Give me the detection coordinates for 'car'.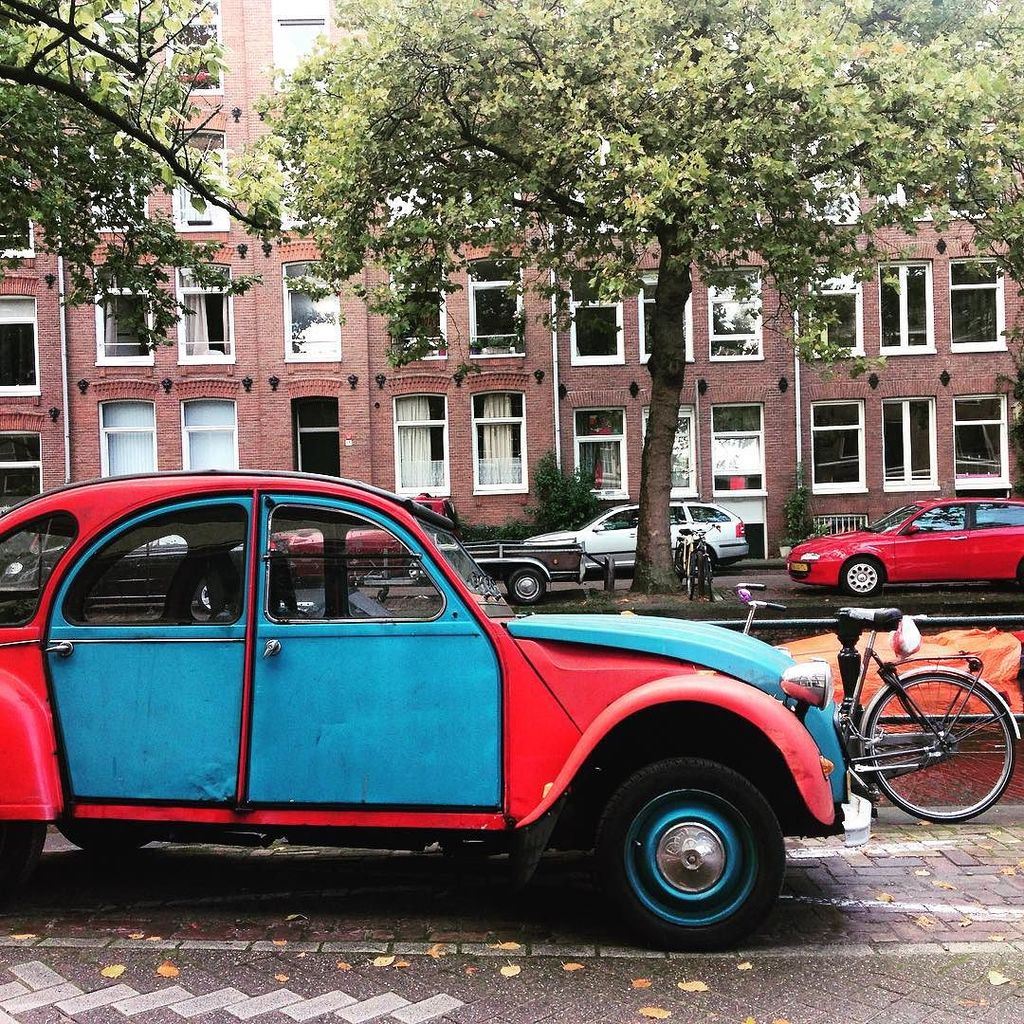
bbox(525, 494, 744, 563).
